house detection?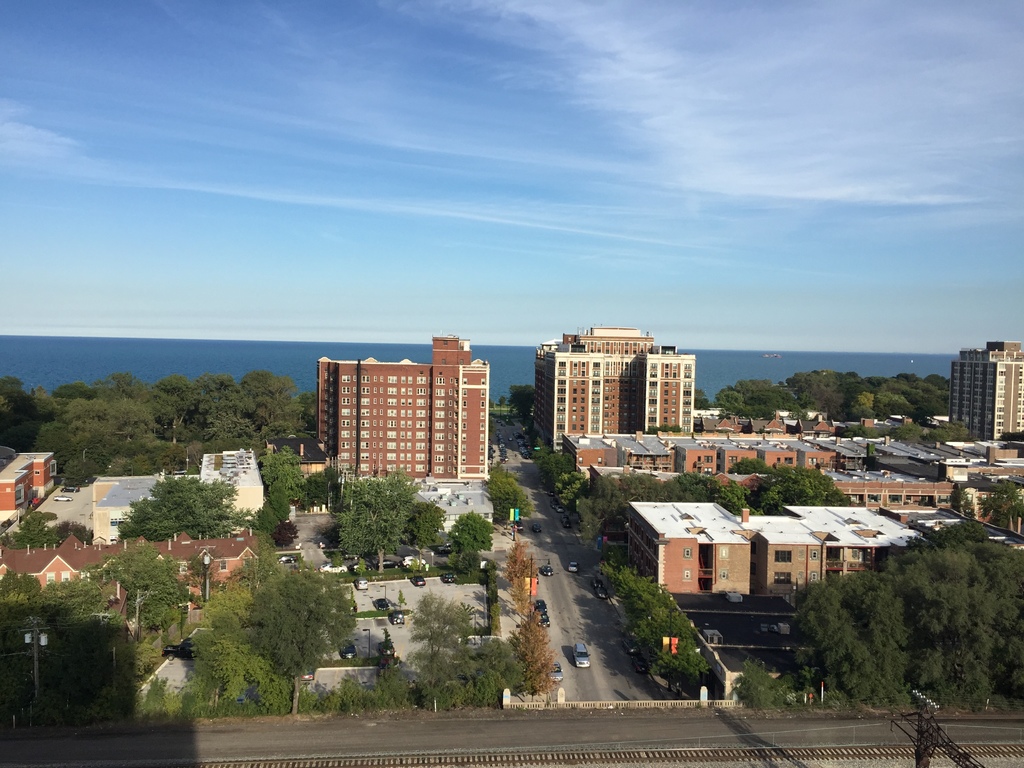
rect(886, 429, 915, 476)
